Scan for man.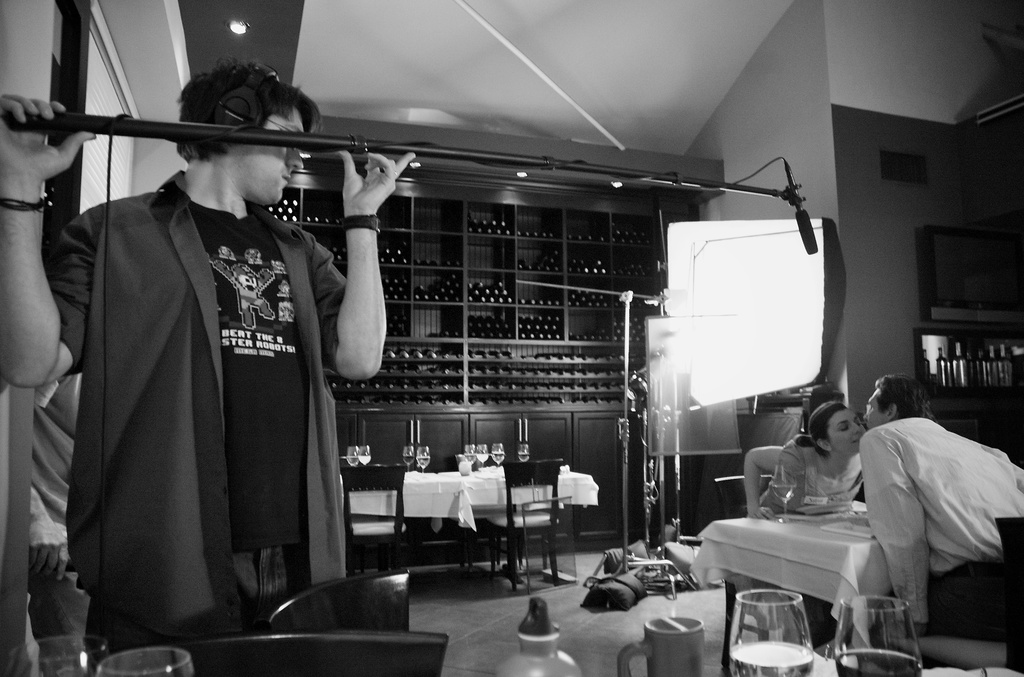
Scan result: 48,37,415,668.
